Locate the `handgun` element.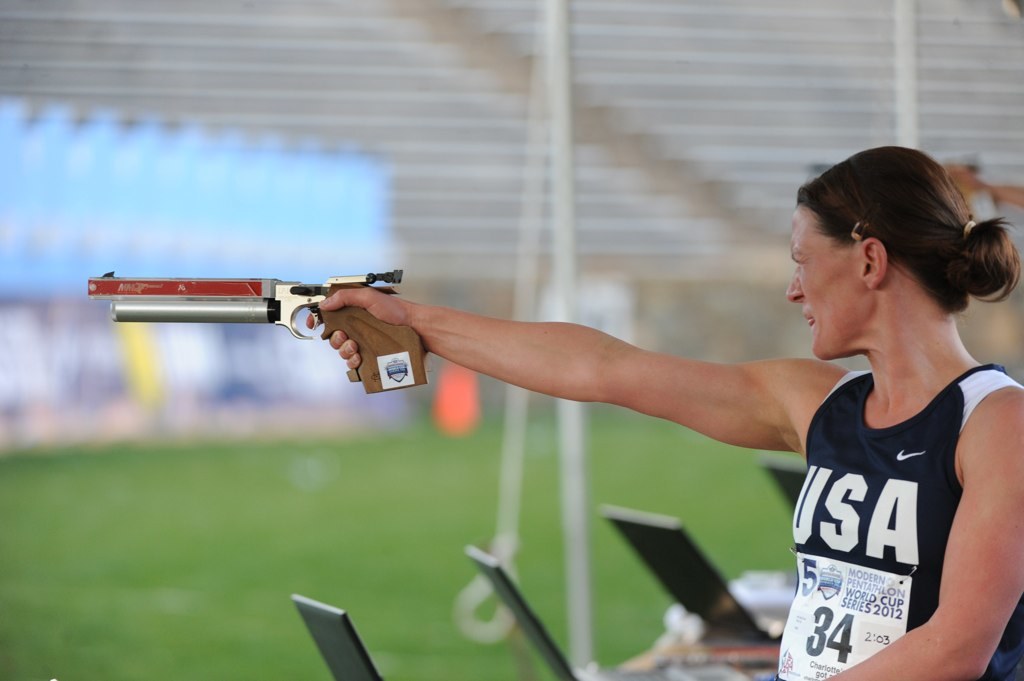
Element bbox: (x1=85, y1=264, x2=429, y2=398).
